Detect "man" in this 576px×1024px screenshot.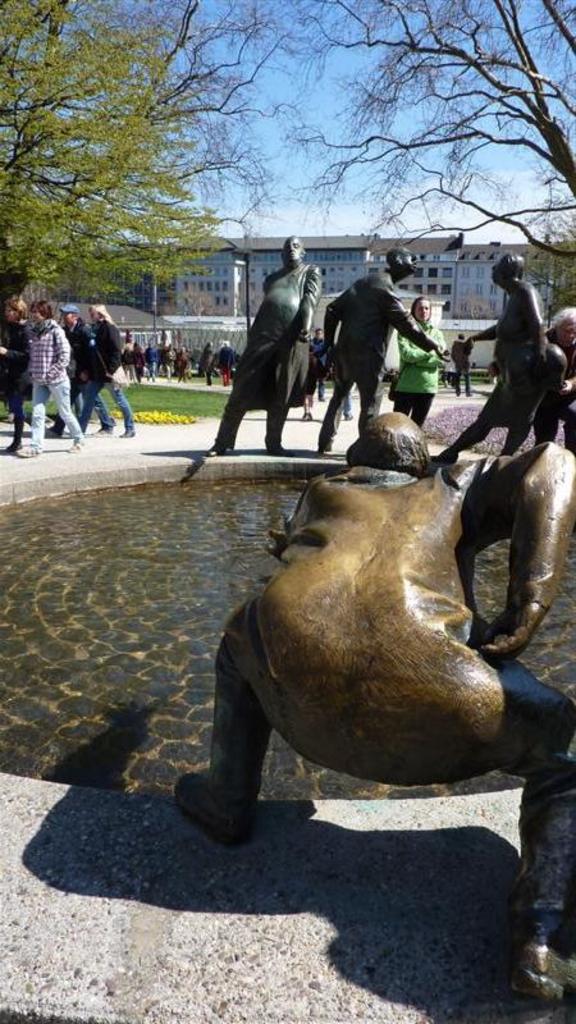
Detection: select_region(485, 305, 575, 456).
